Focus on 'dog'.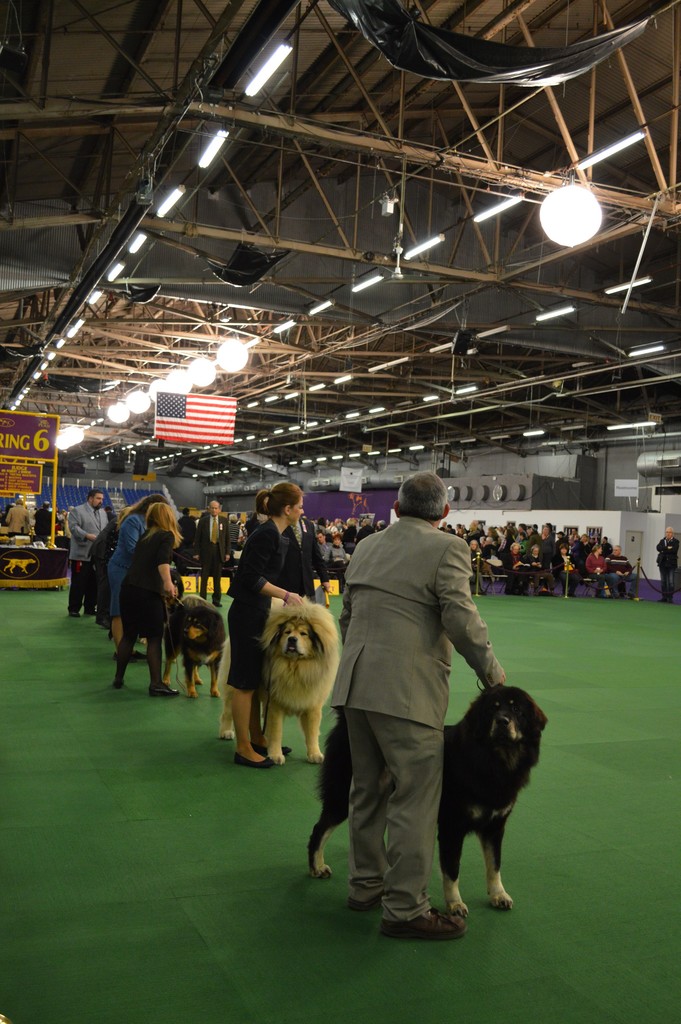
Focused at {"x1": 256, "y1": 600, "x2": 340, "y2": 767}.
